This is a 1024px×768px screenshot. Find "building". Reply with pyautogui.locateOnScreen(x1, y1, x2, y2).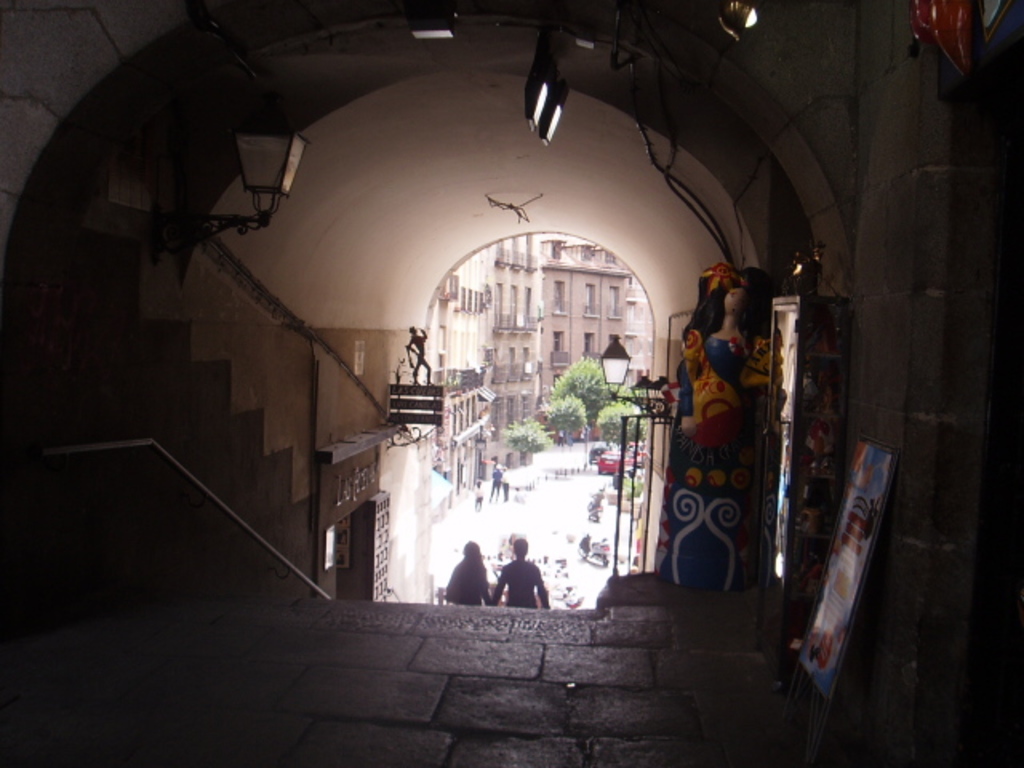
pyautogui.locateOnScreen(429, 245, 539, 506).
